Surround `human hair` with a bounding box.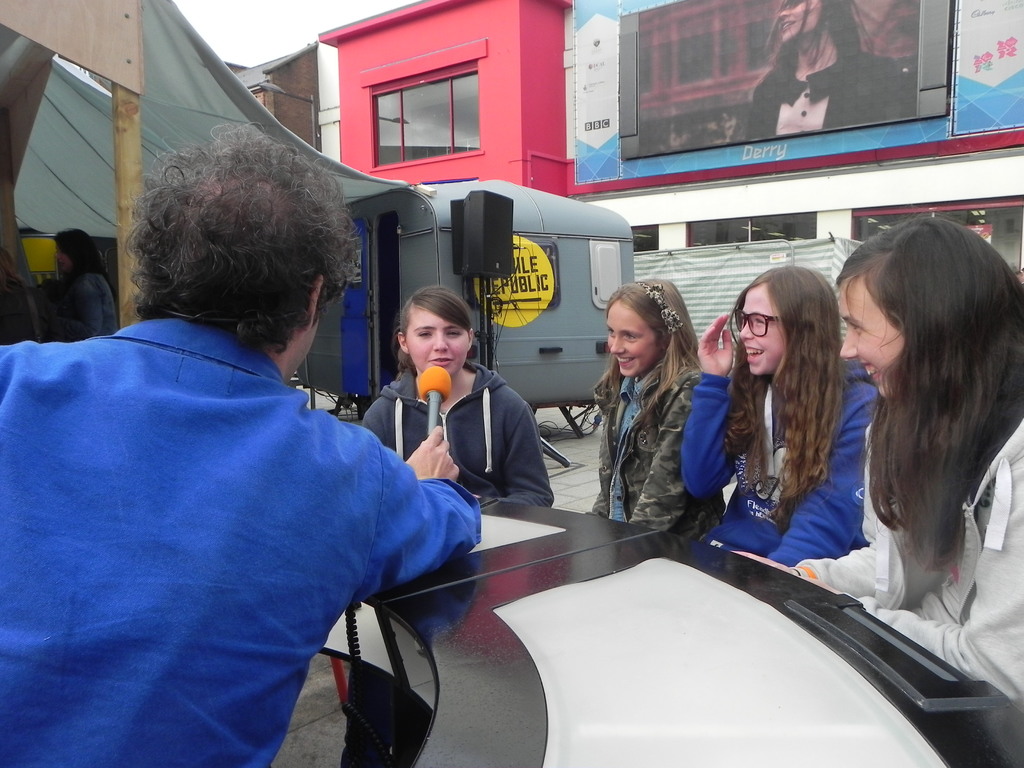
{"x1": 118, "y1": 118, "x2": 361, "y2": 364}.
